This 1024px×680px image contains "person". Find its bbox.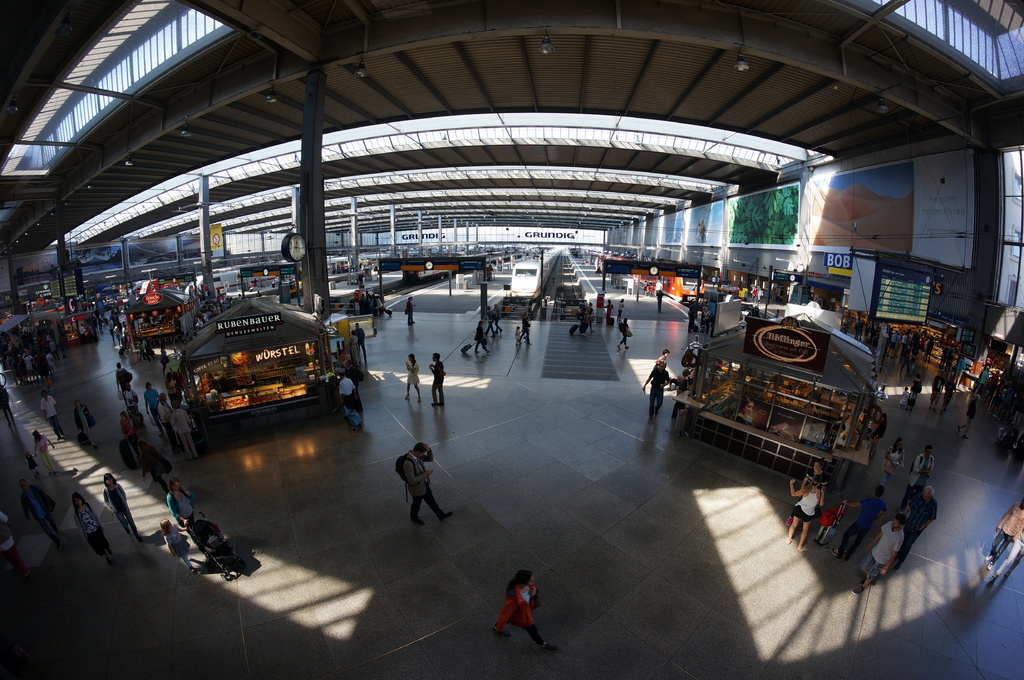
pyautogui.locateOnScreen(877, 434, 904, 489).
